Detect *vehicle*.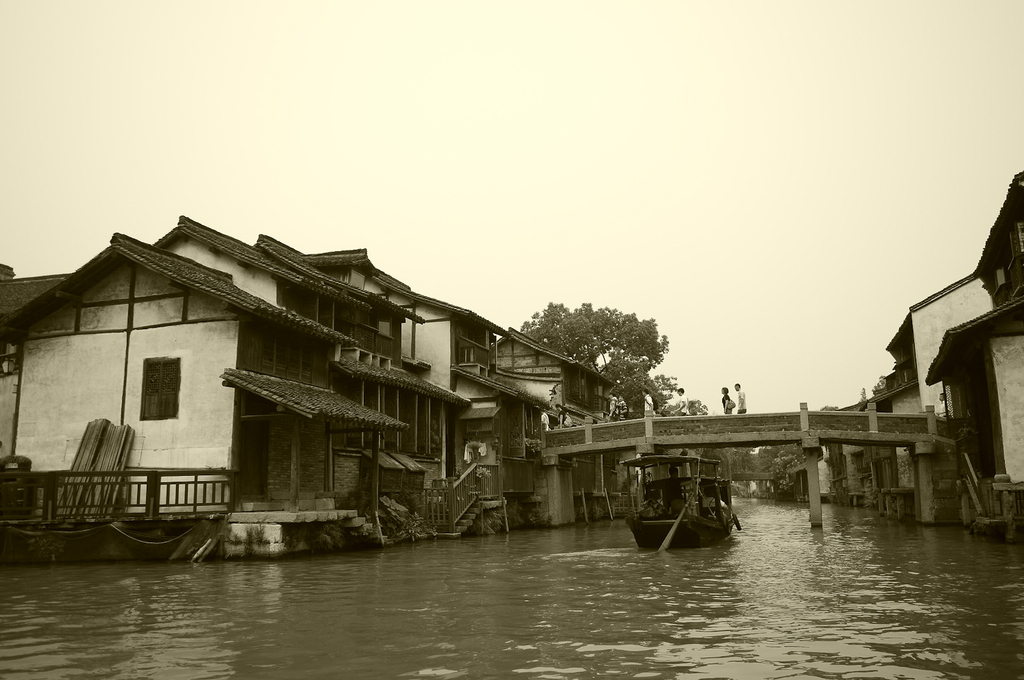
Detected at <region>621, 449, 740, 550</region>.
